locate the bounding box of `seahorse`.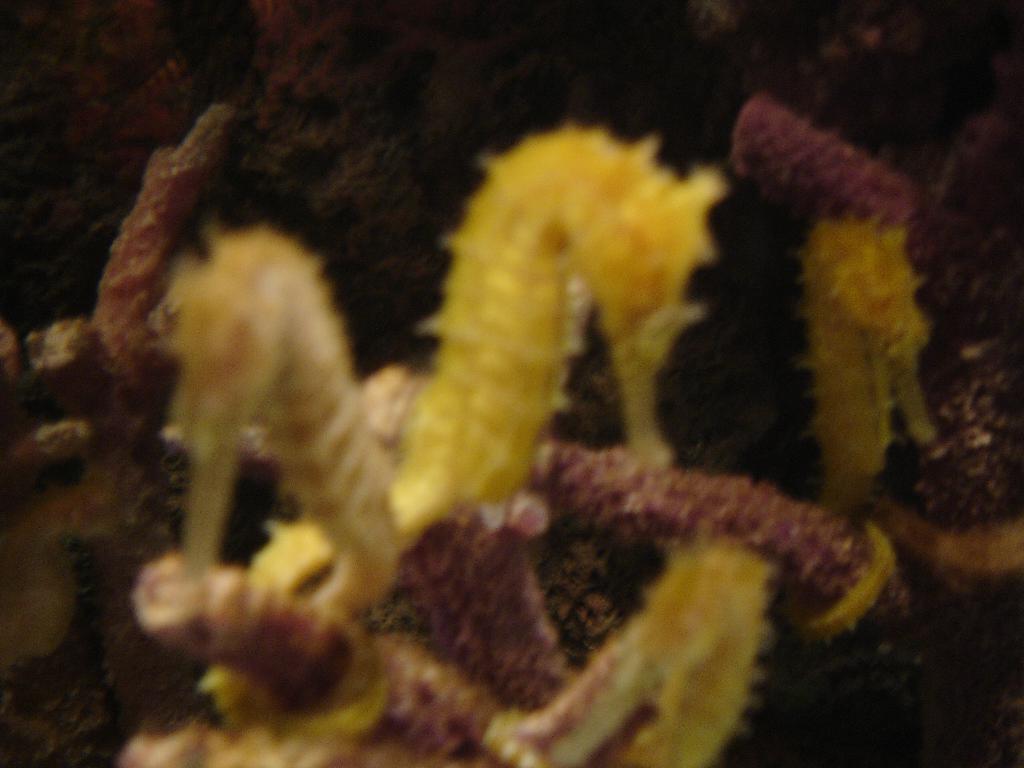
Bounding box: l=113, t=228, r=410, b=707.
